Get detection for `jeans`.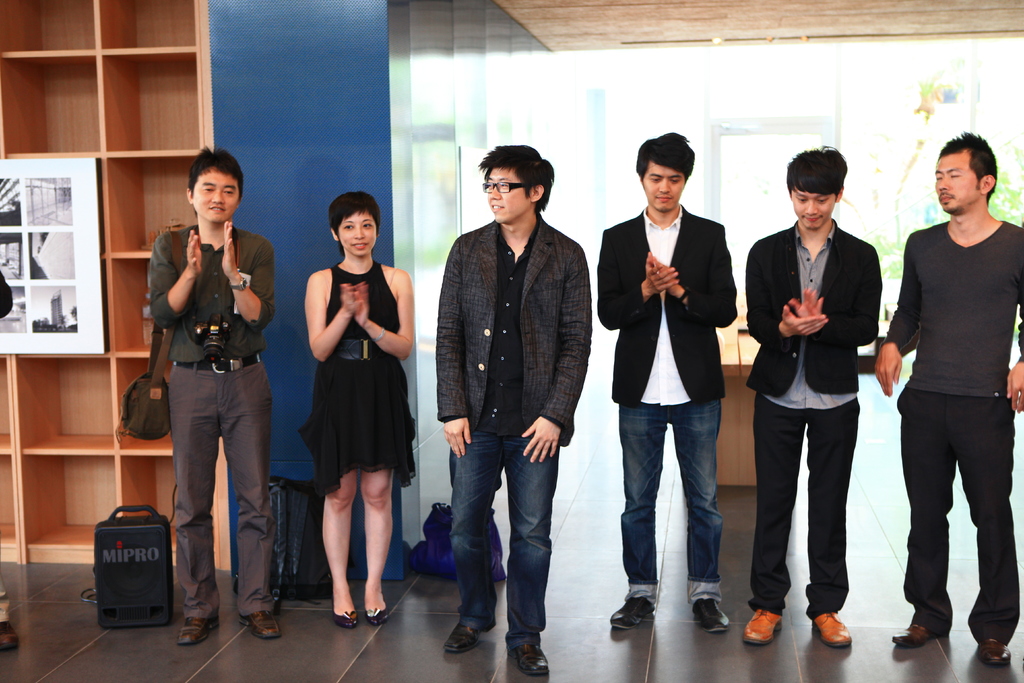
Detection: [left=614, top=401, right=721, bottom=603].
